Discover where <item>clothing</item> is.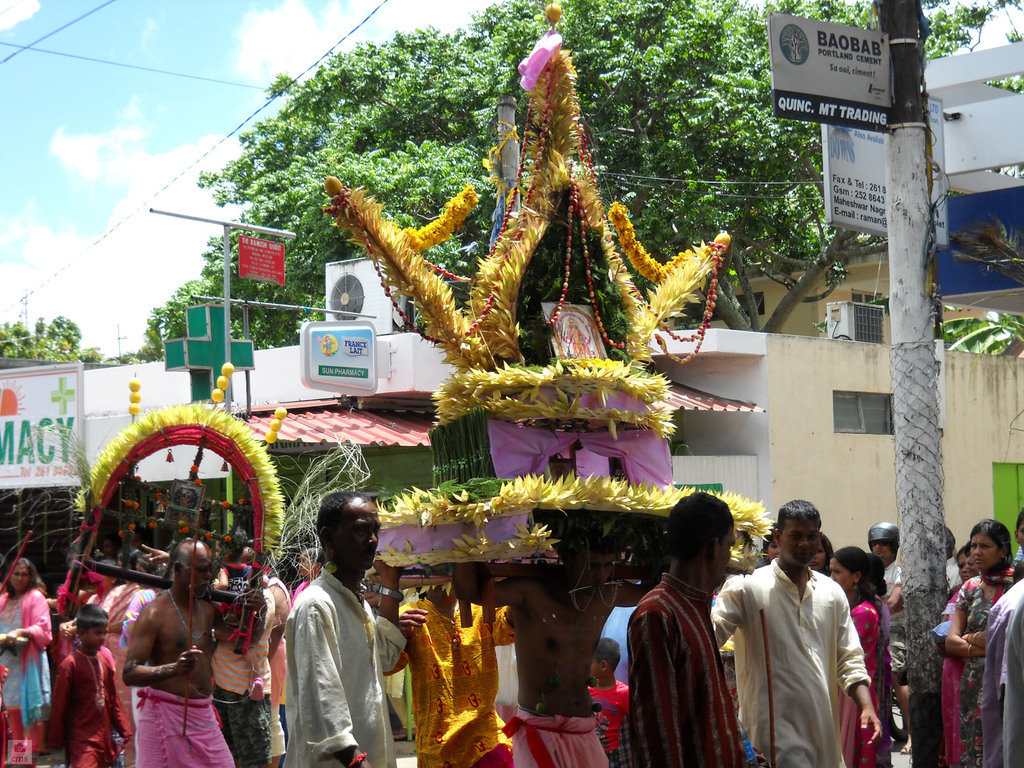
Discovered at {"x1": 209, "y1": 596, "x2": 274, "y2": 767}.
